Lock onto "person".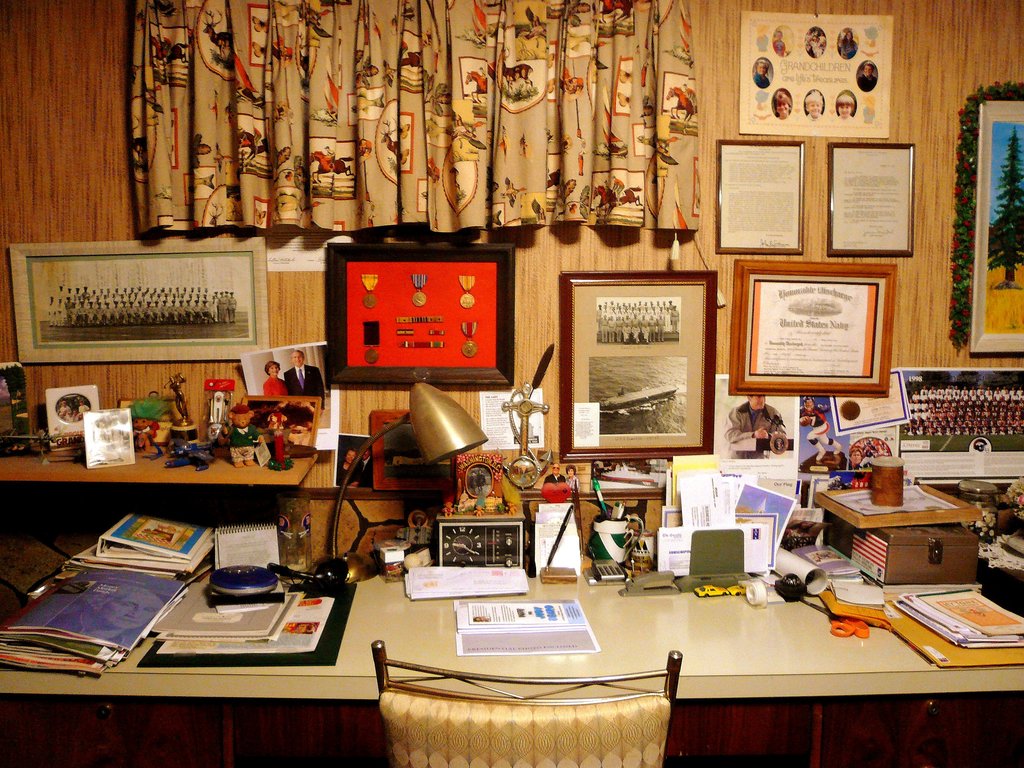
Locked: [753, 60, 769, 88].
